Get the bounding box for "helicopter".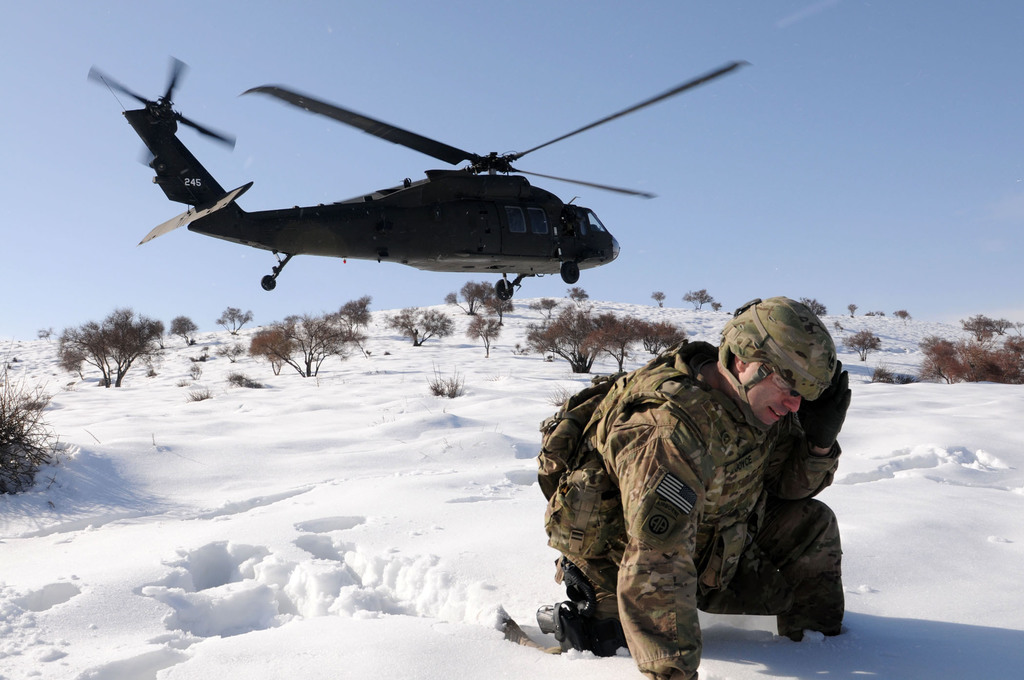
87/51/752/306.
